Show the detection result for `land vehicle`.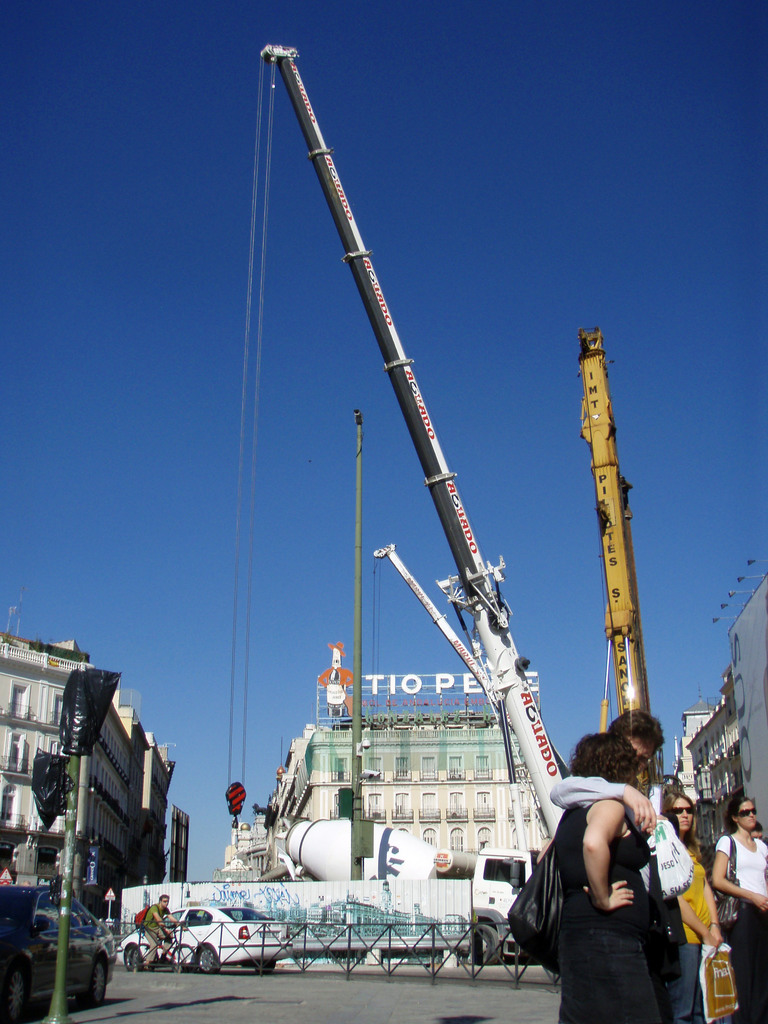
[x1=6, y1=880, x2=120, y2=996].
